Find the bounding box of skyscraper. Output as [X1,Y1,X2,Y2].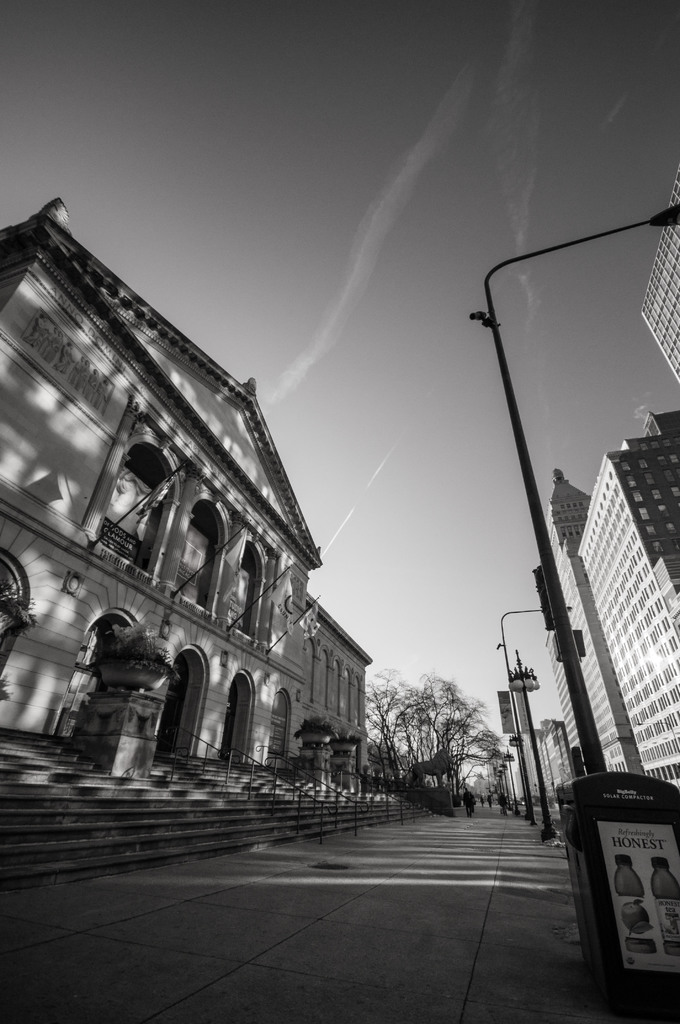
[0,192,435,915].
